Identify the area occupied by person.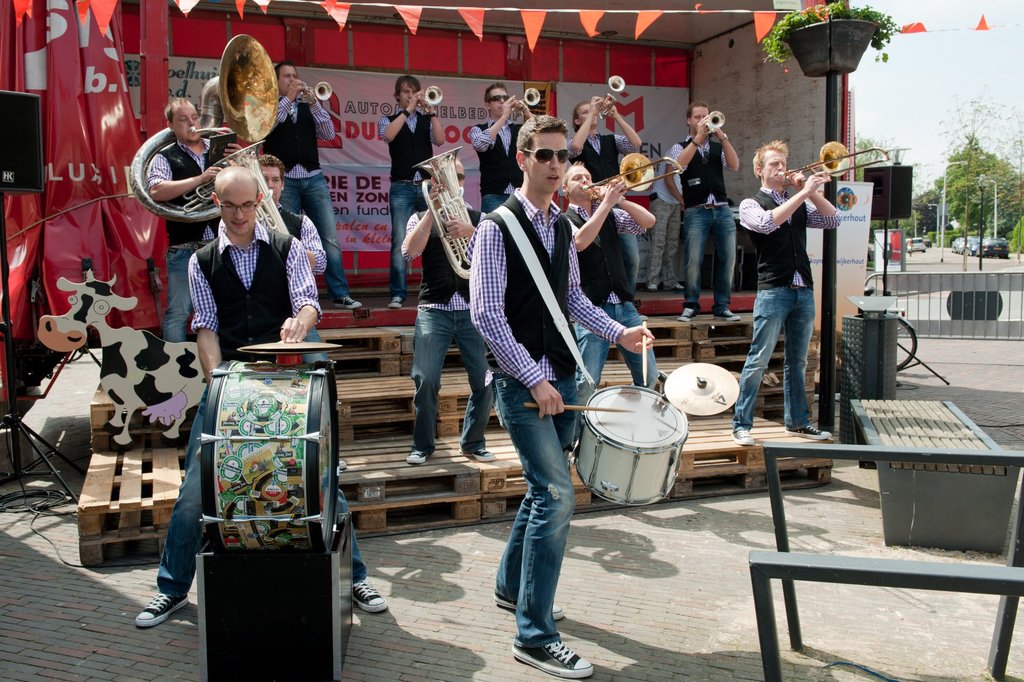
Area: (x1=669, y1=91, x2=764, y2=329).
